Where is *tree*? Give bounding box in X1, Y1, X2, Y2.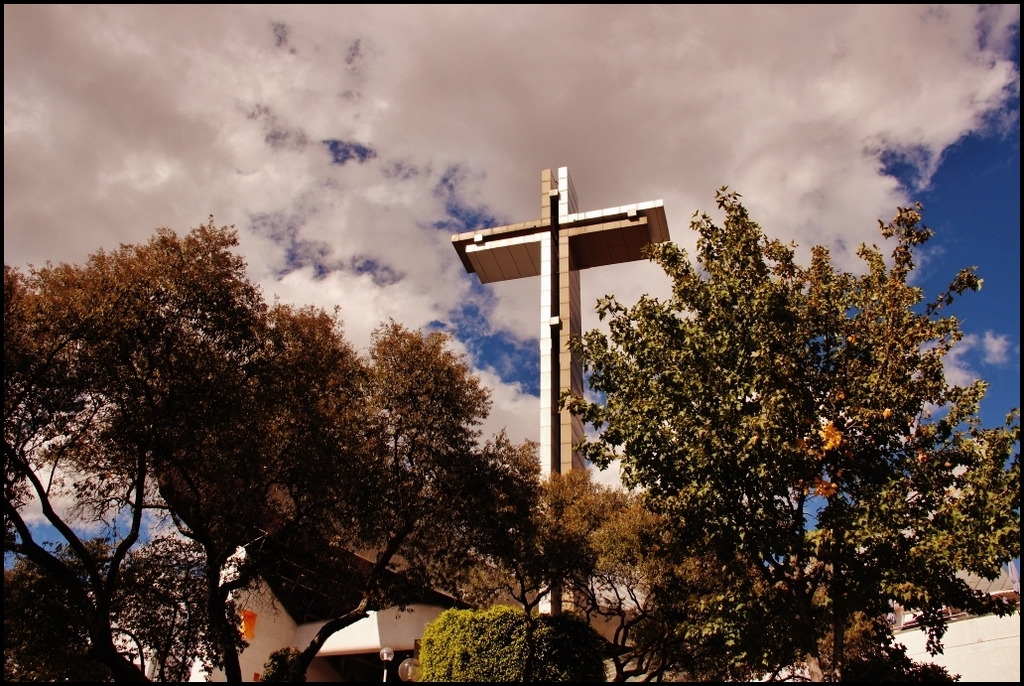
292, 325, 472, 685.
